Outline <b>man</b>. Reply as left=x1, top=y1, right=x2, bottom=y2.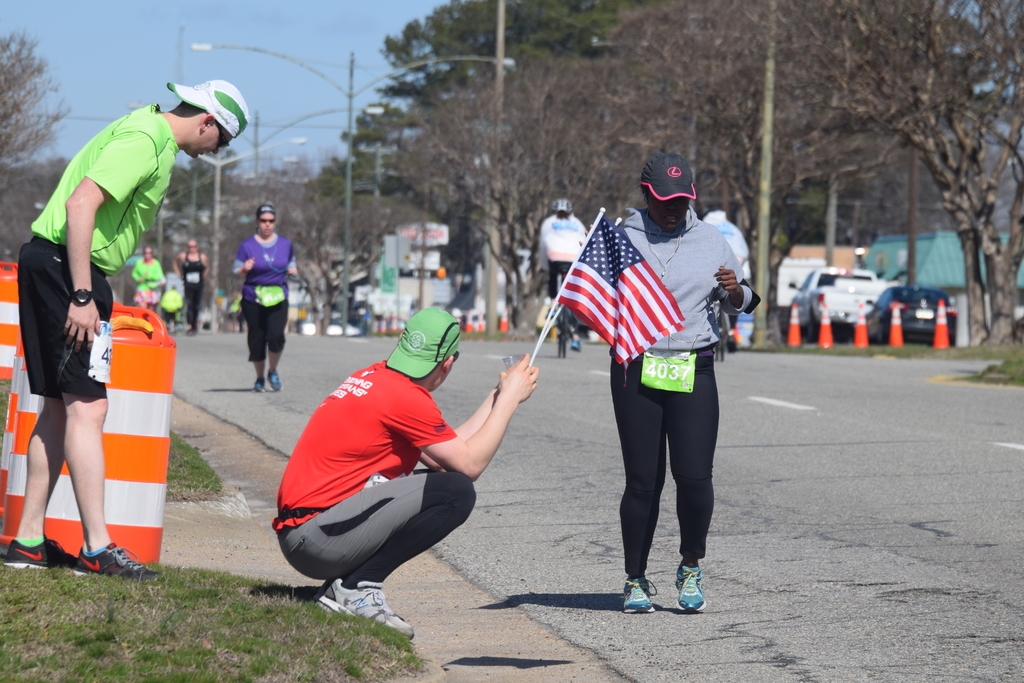
left=257, top=288, right=553, bottom=637.
